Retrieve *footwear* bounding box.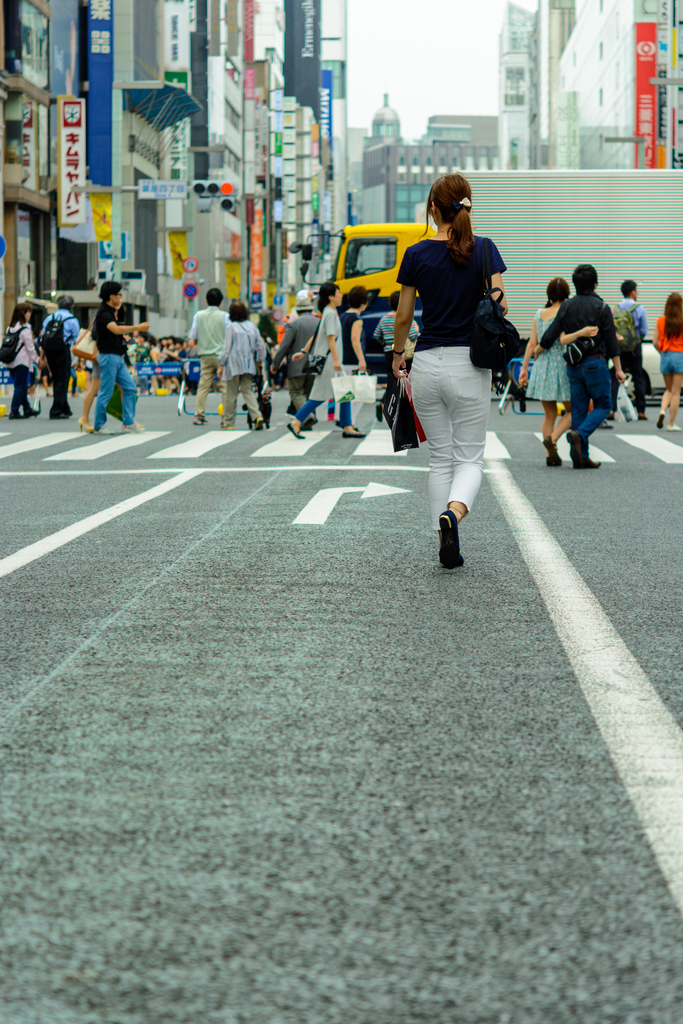
Bounding box: [546, 454, 561, 468].
